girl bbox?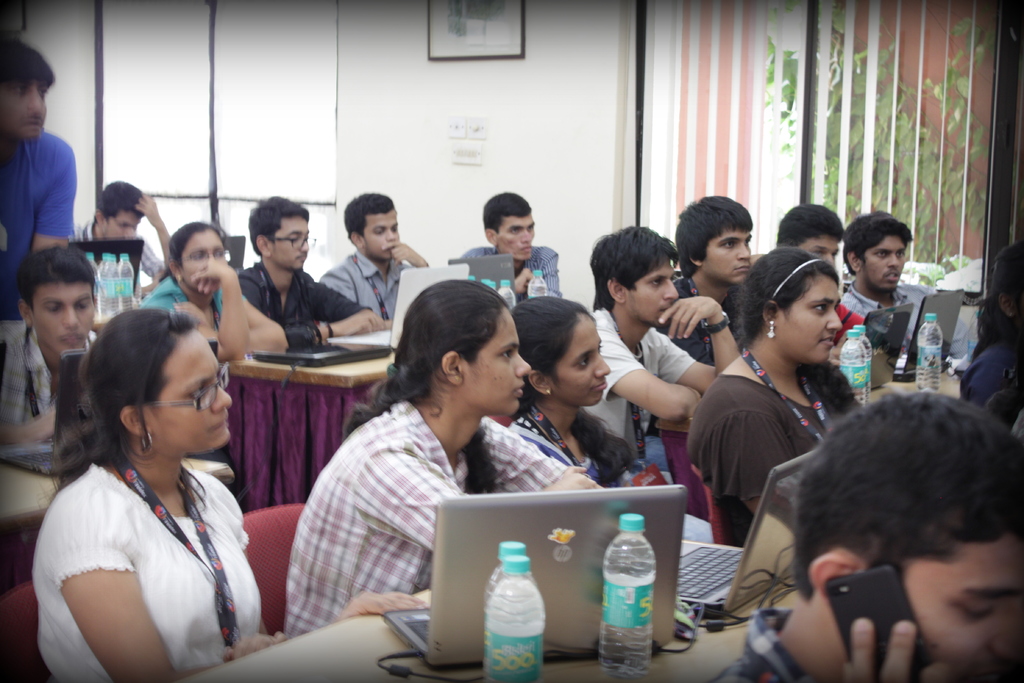
bbox=[511, 292, 633, 486]
